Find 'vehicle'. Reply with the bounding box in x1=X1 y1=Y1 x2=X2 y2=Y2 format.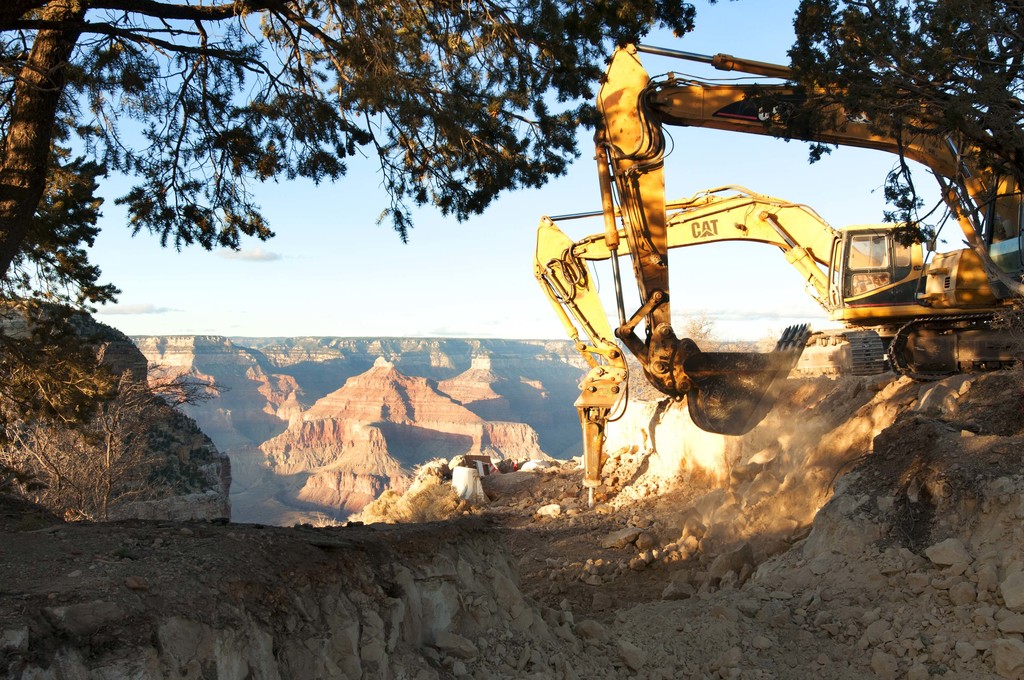
x1=534 y1=38 x2=1023 y2=511.
